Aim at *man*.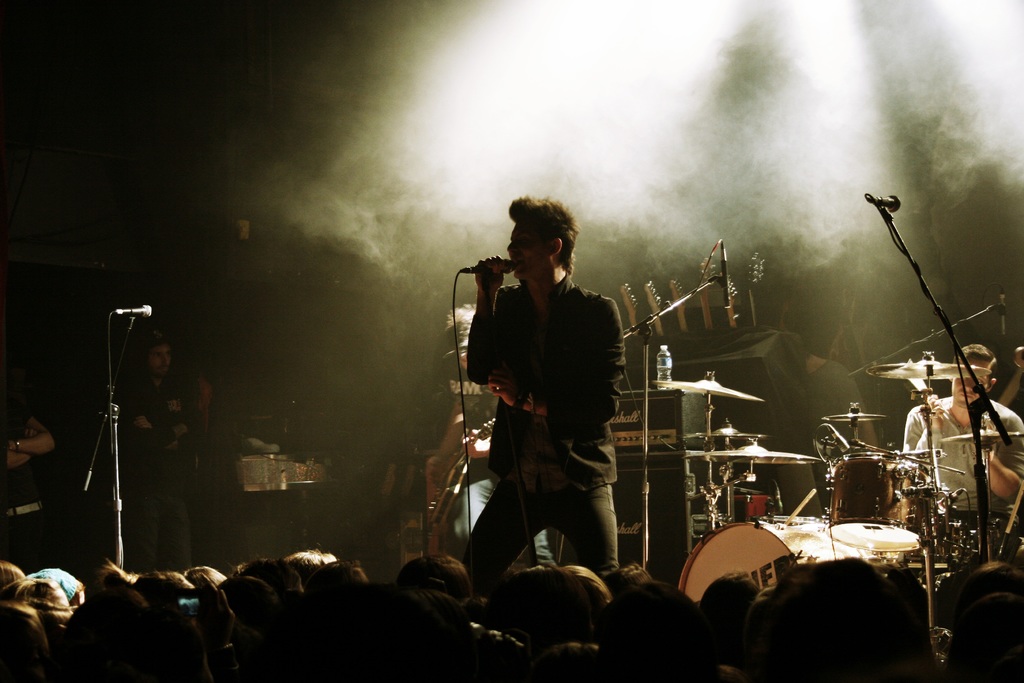
Aimed at crop(0, 398, 54, 580).
